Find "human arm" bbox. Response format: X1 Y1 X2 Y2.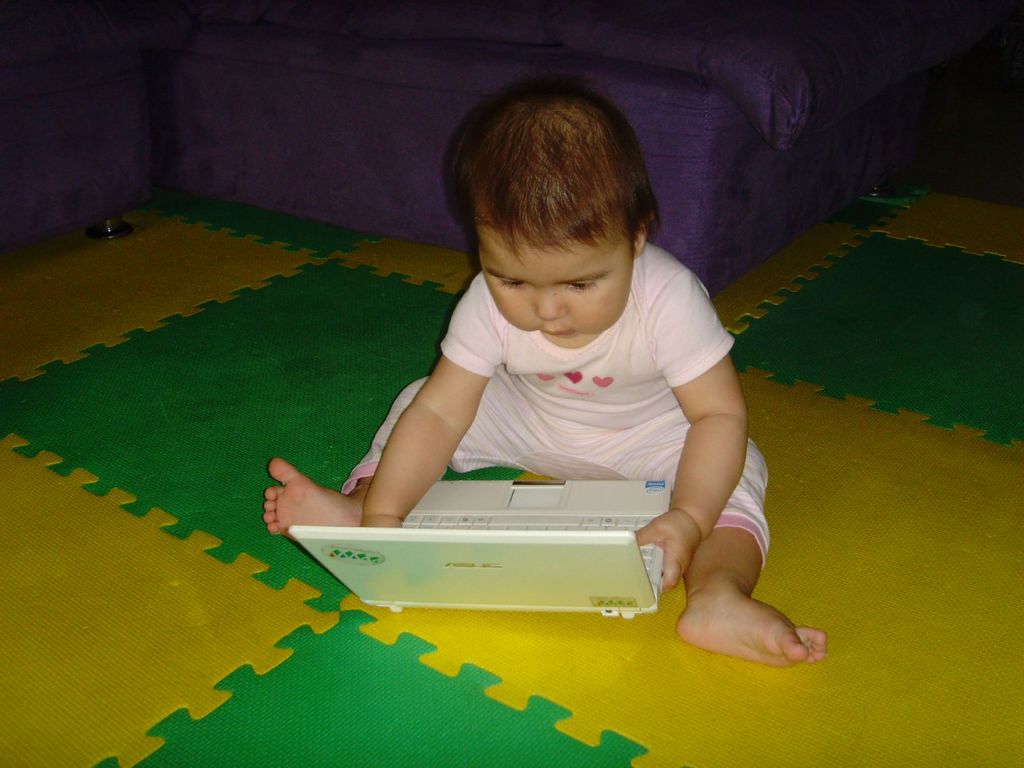
334 328 488 533.
